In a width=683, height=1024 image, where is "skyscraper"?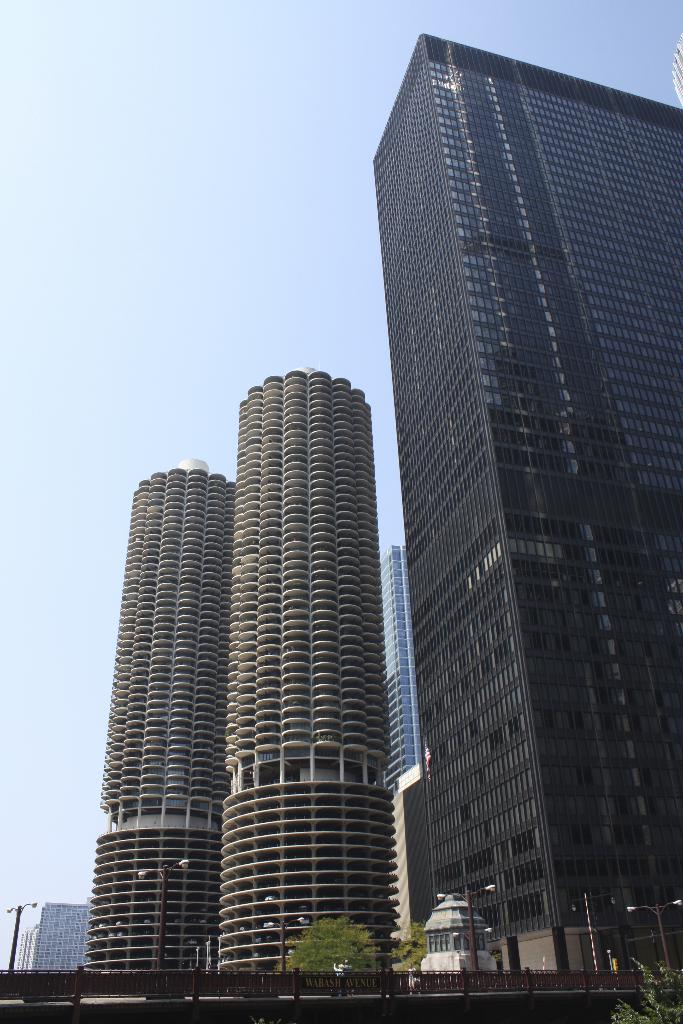
[left=76, top=458, right=237, bottom=972].
